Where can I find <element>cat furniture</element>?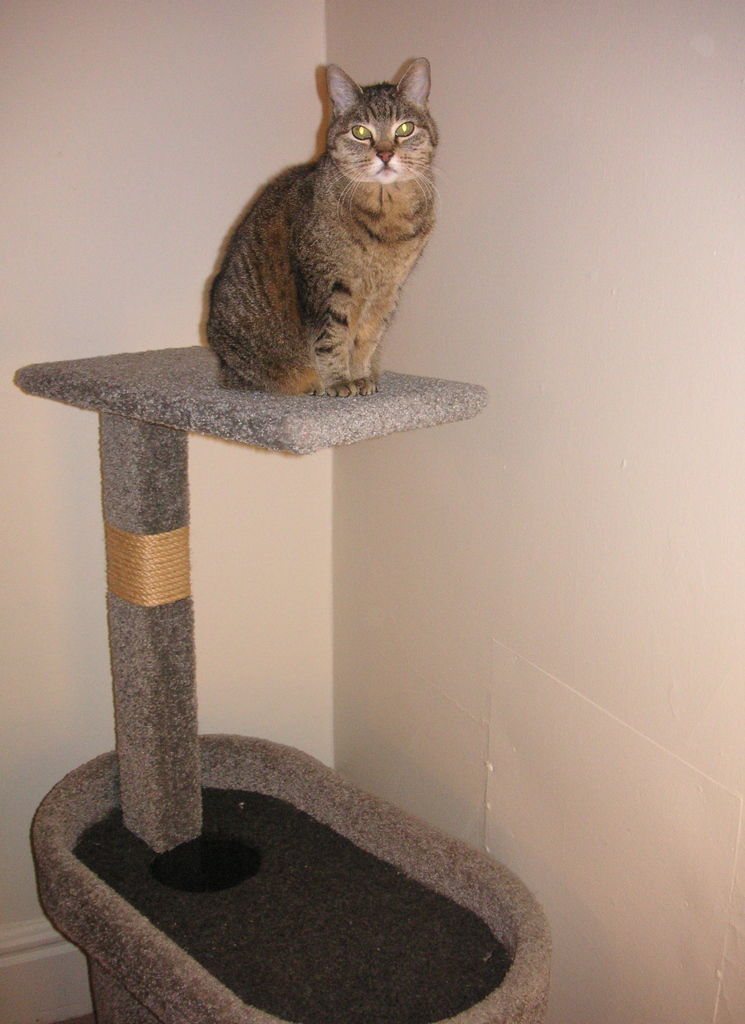
You can find it at box(12, 344, 552, 1023).
